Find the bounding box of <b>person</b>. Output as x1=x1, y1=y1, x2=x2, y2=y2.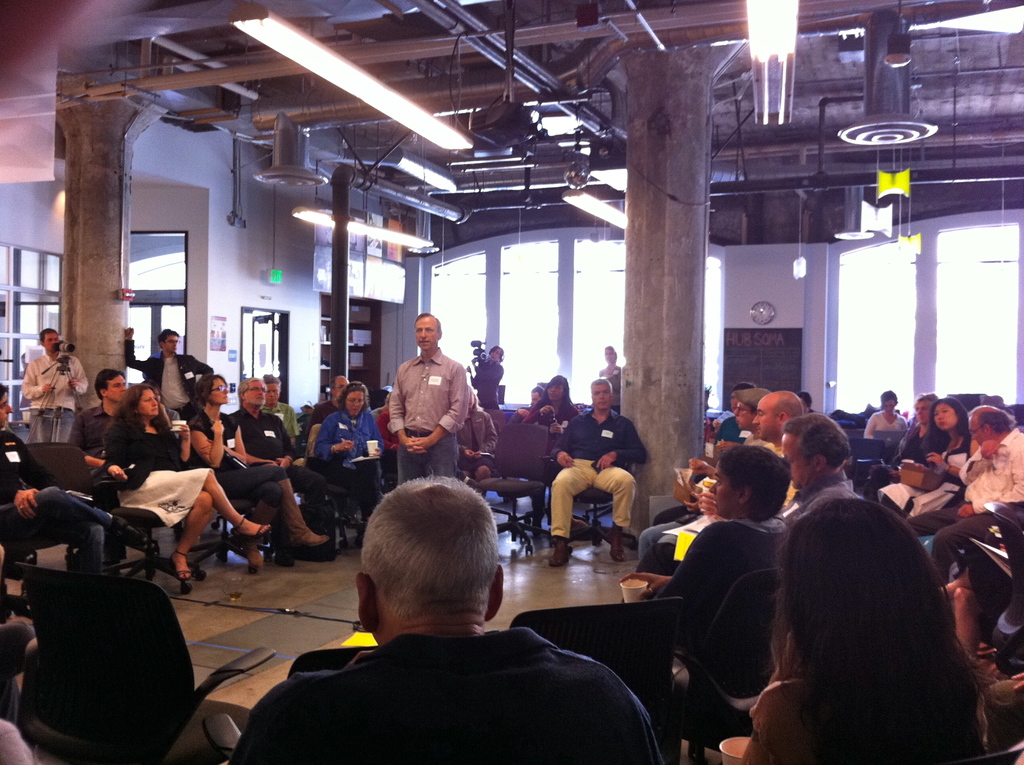
x1=311, y1=377, x2=381, y2=472.
